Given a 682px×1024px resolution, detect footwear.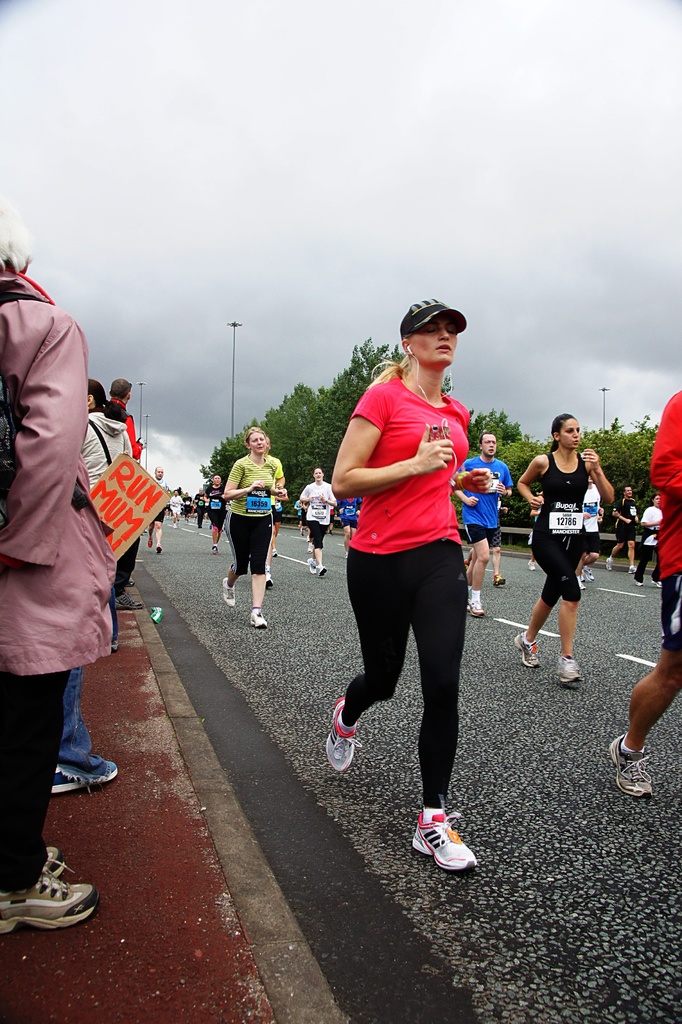
box=[526, 559, 537, 569].
